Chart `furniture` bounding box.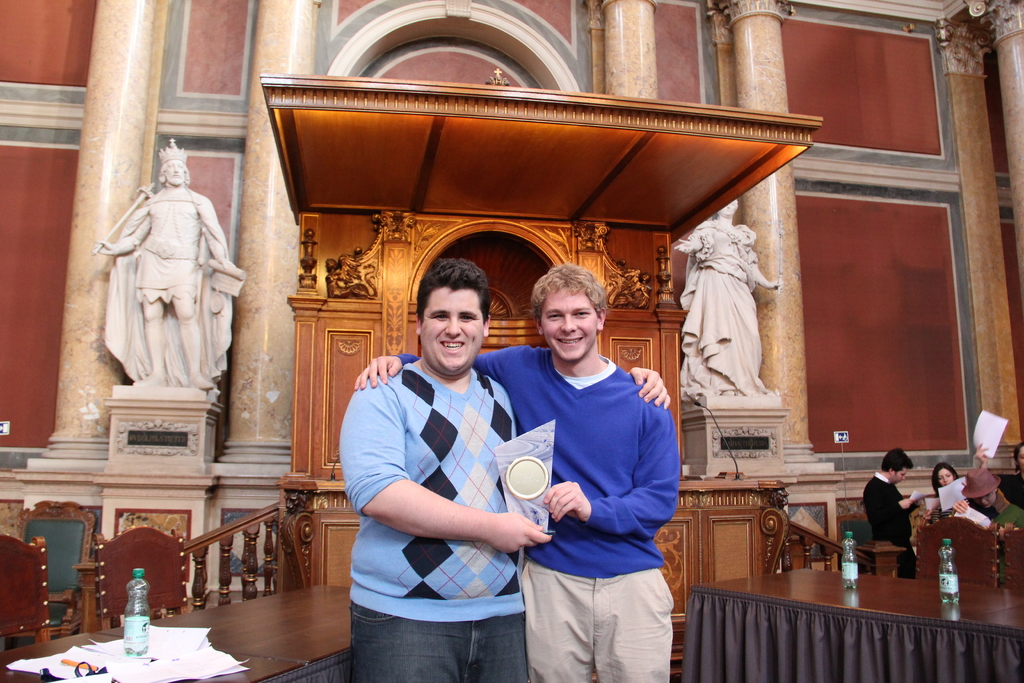
Charted: 1005,527,1023,584.
